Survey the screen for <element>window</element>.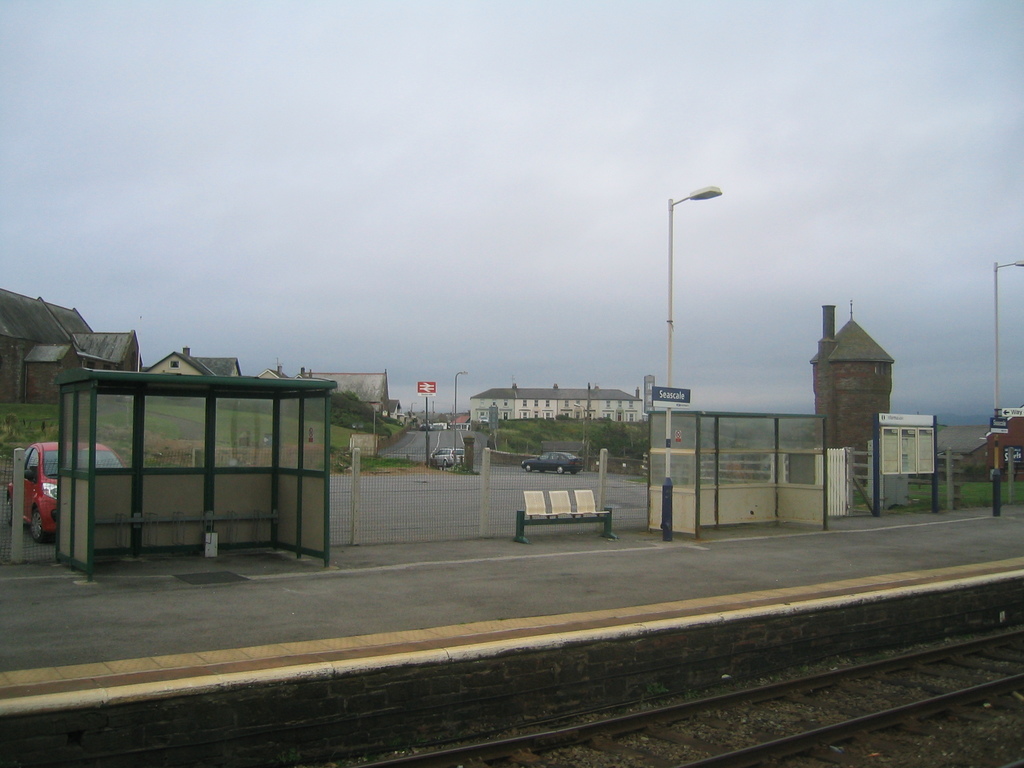
Survey found: select_region(602, 408, 615, 417).
